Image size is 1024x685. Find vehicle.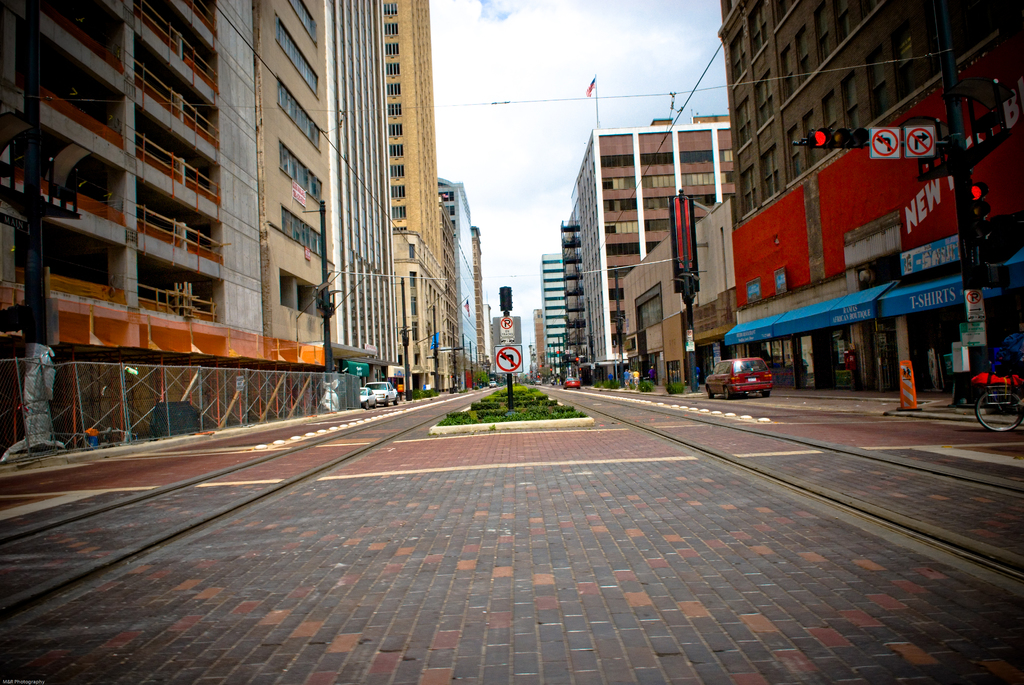
(left=710, top=360, right=785, bottom=407).
